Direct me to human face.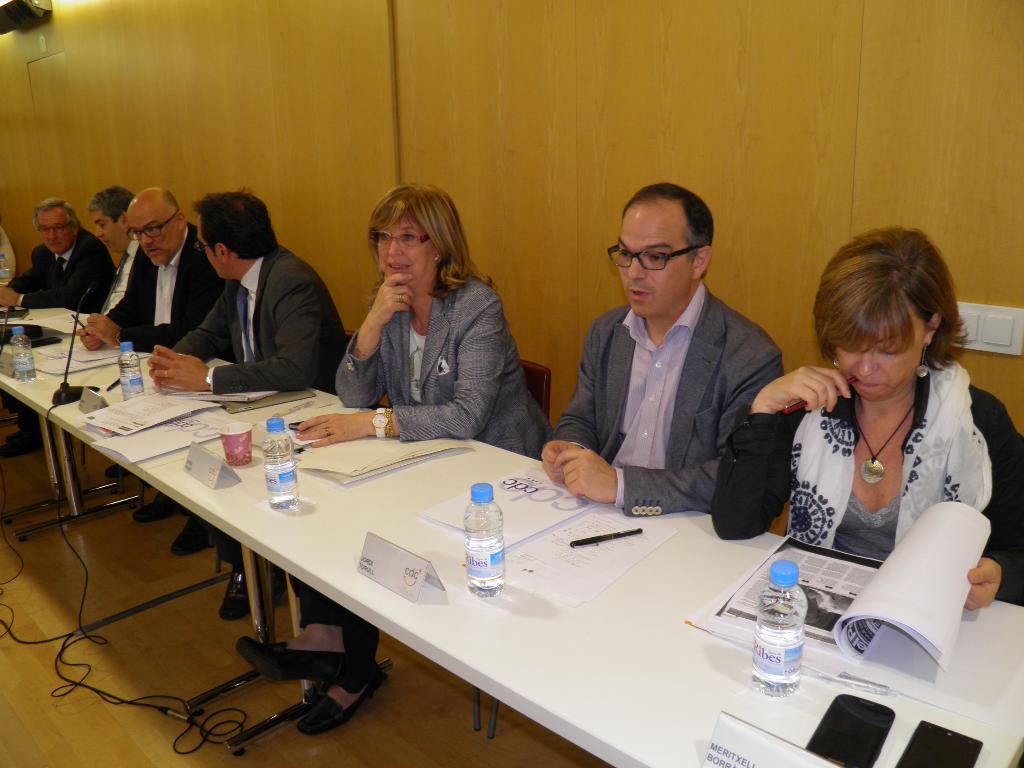
Direction: bbox=(129, 204, 177, 265).
